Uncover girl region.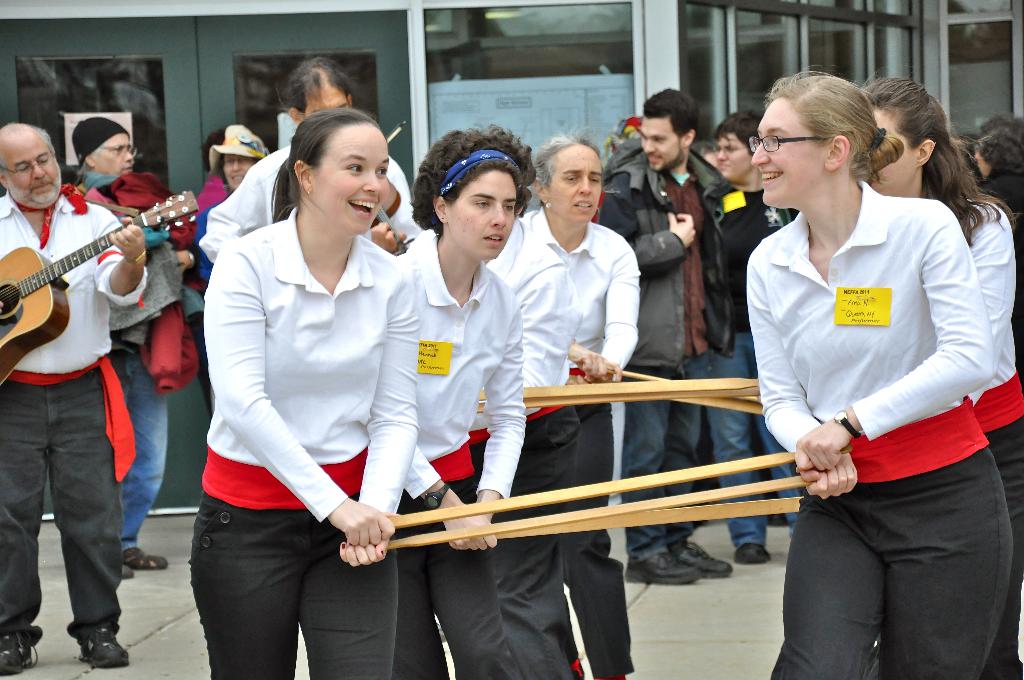
Uncovered: <bbox>862, 86, 1021, 669</bbox>.
